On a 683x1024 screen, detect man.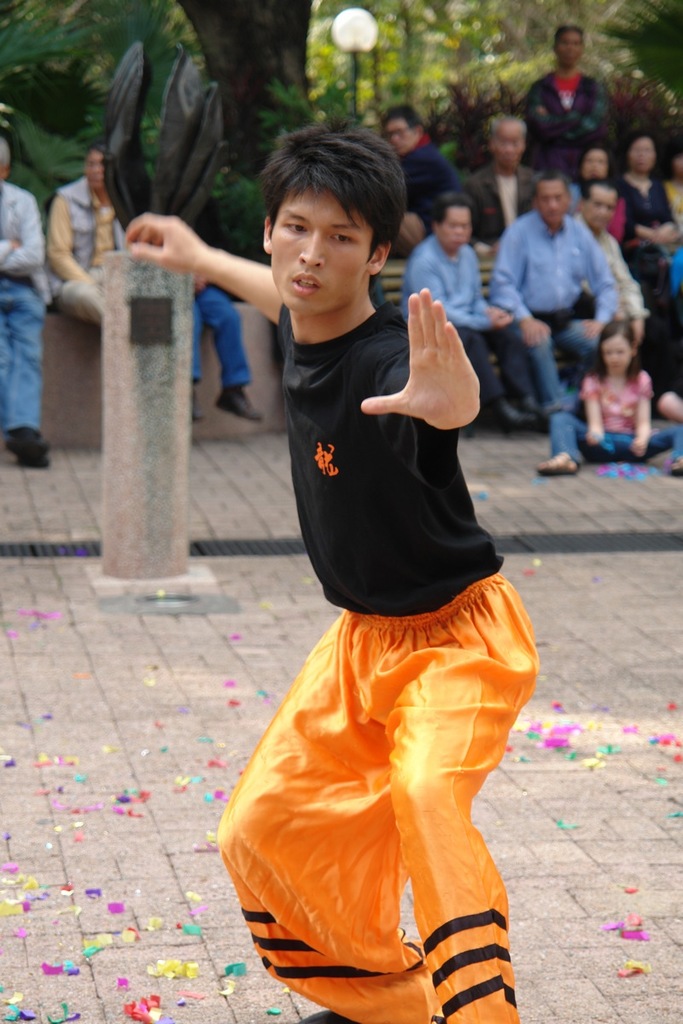
bbox=(46, 141, 126, 324).
